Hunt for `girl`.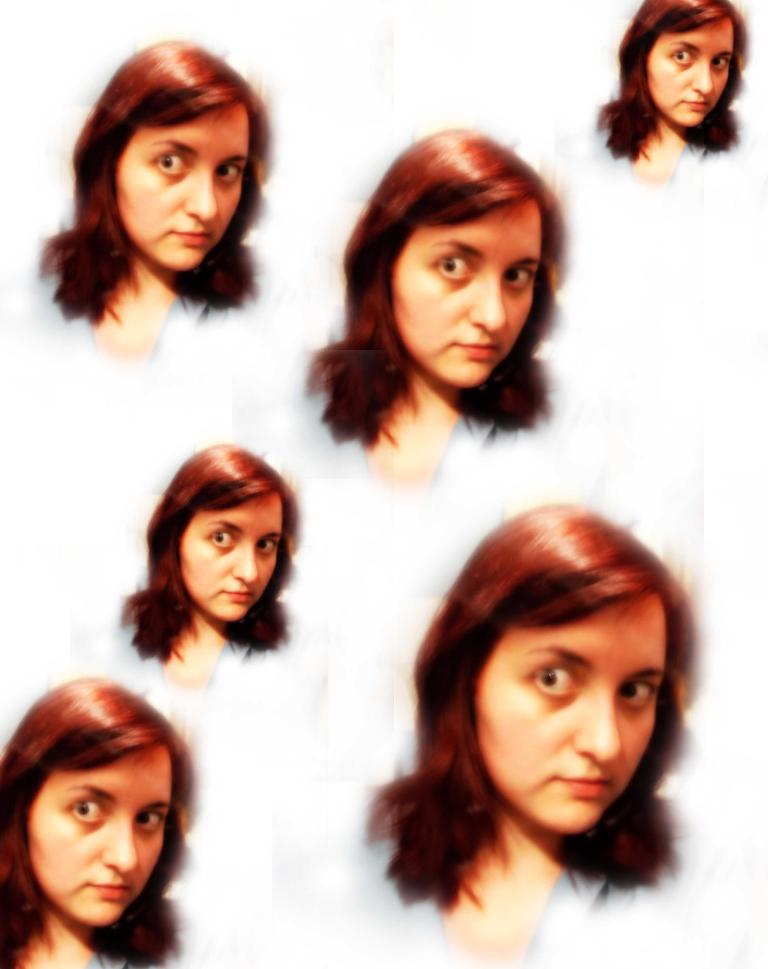
Hunted down at 122 444 298 686.
